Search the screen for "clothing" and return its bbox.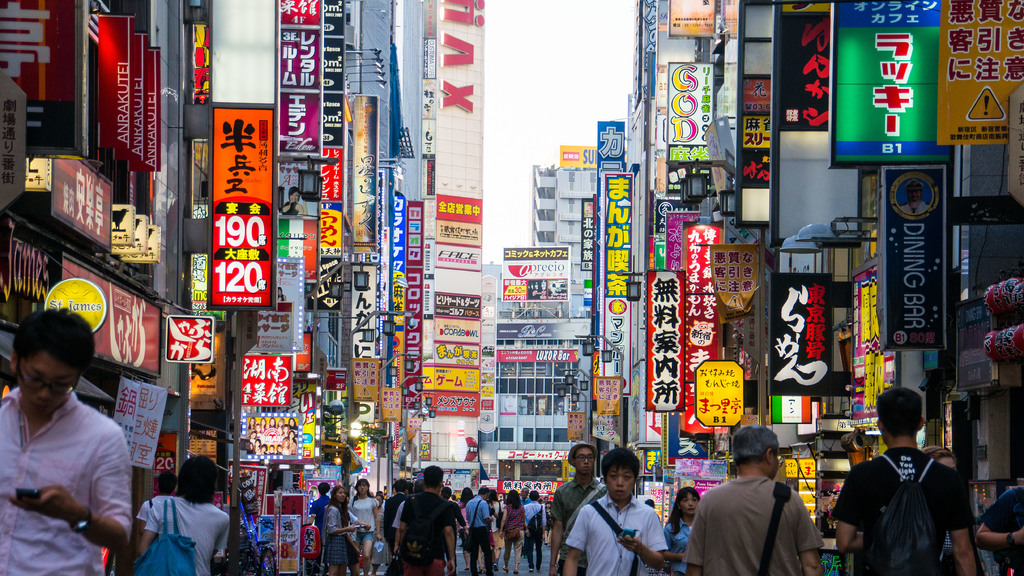
Found: <region>817, 516, 845, 575</region>.
